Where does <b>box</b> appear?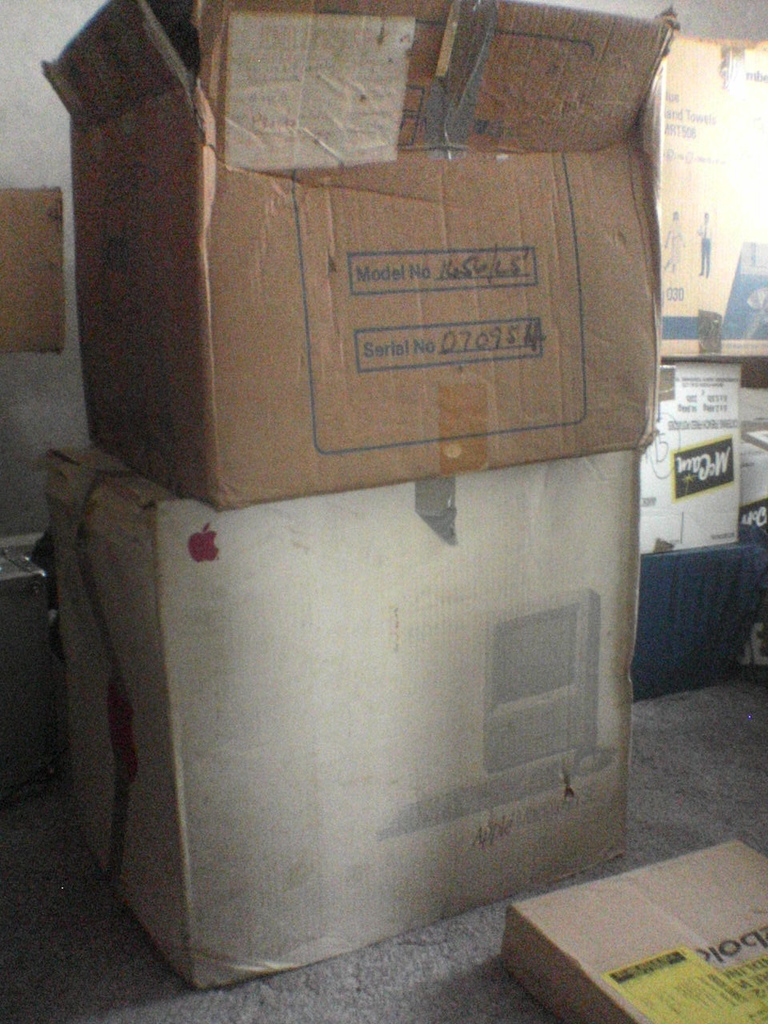
Appears at 506 818 767 1023.
